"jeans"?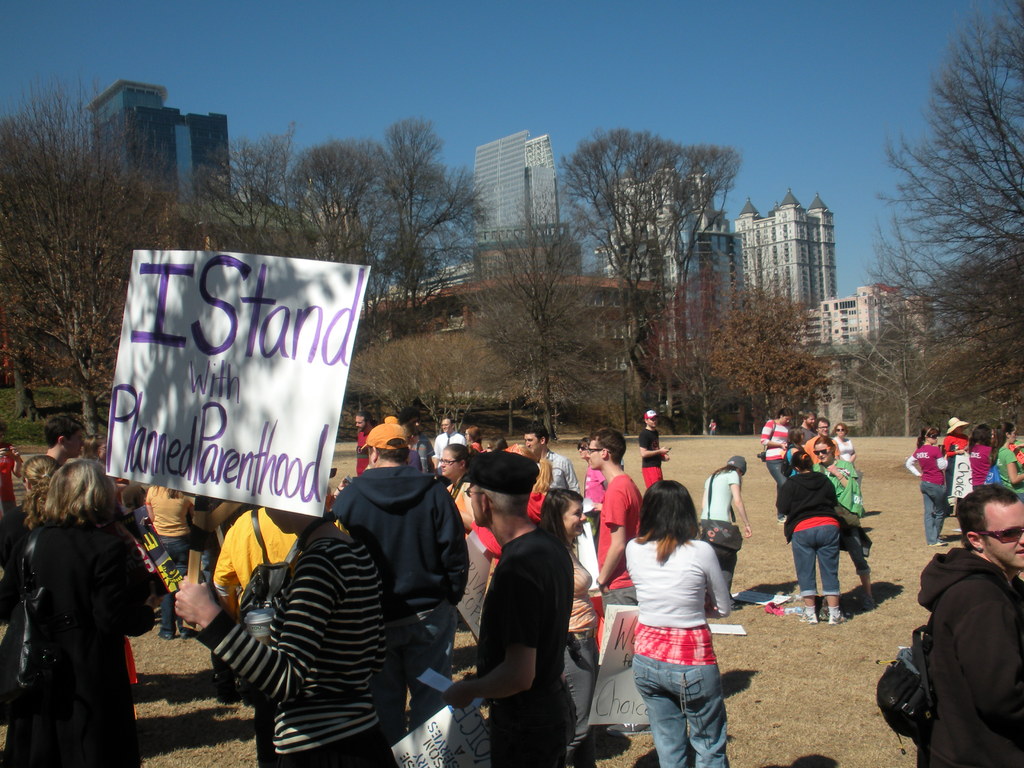
BBox(923, 483, 952, 539)
